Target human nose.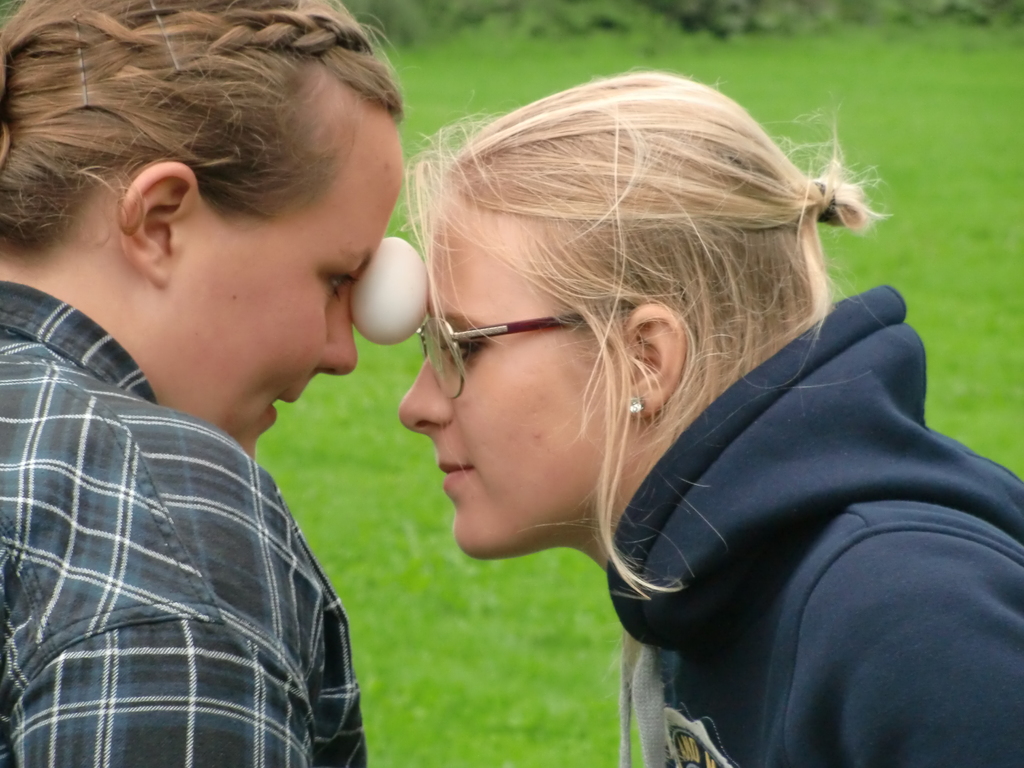
Target region: Rect(312, 292, 359, 369).
